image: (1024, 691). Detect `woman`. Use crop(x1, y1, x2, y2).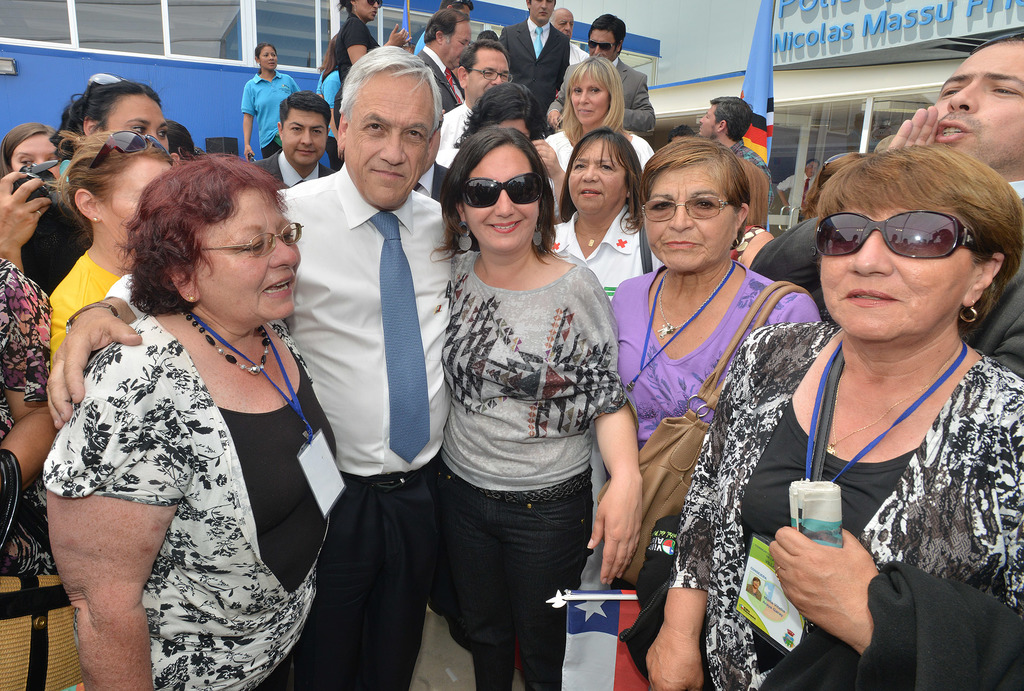
crop(44, 126, 186, 375).
